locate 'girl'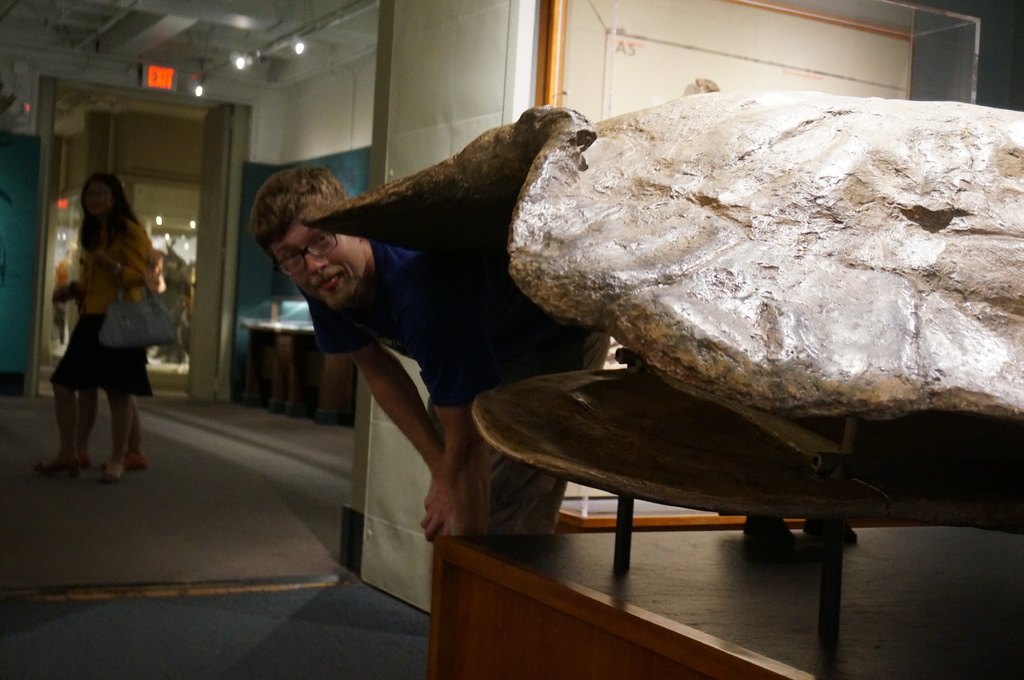
[48,173,156,471]
